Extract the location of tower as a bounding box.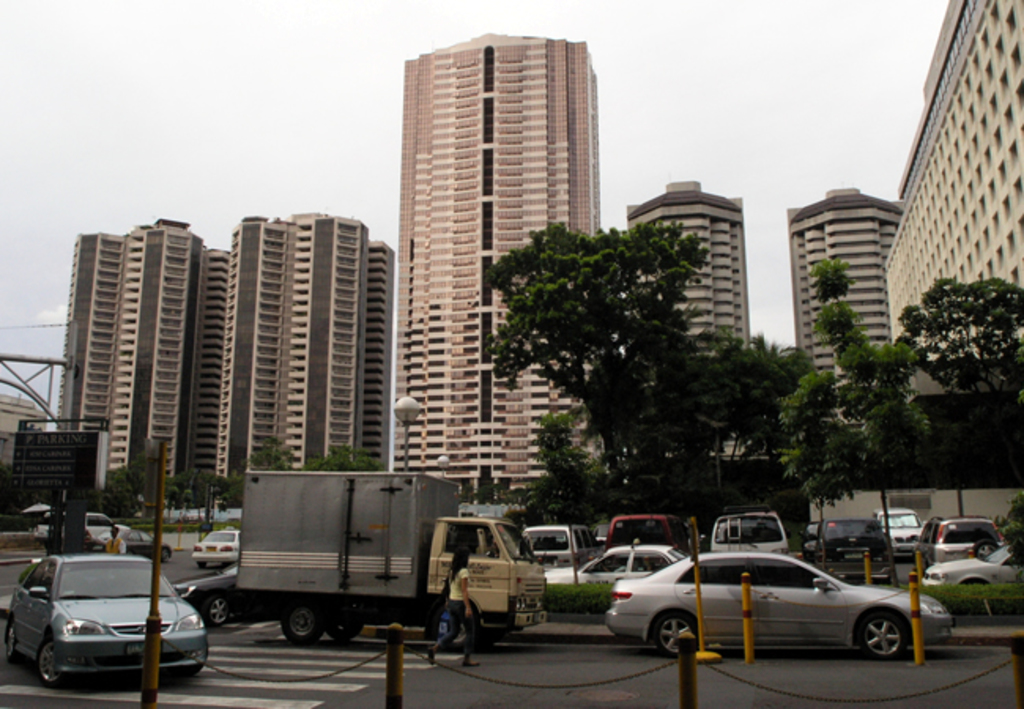
box(622, 189, 740, 350).
